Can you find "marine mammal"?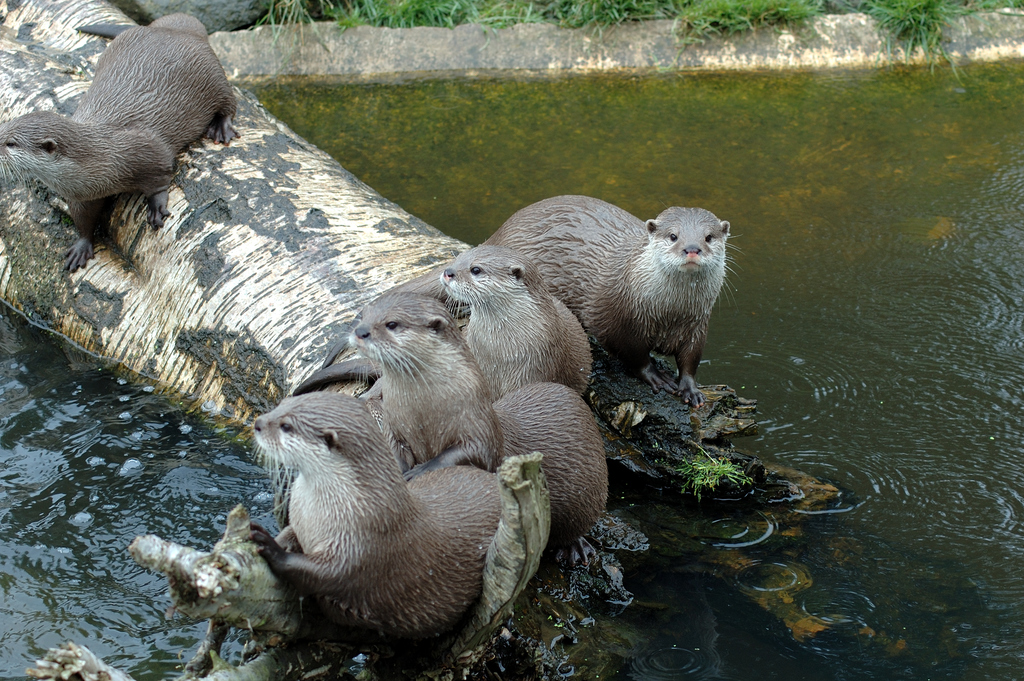
Yes, bounding box: Rect(332, 202, 748, 406).
